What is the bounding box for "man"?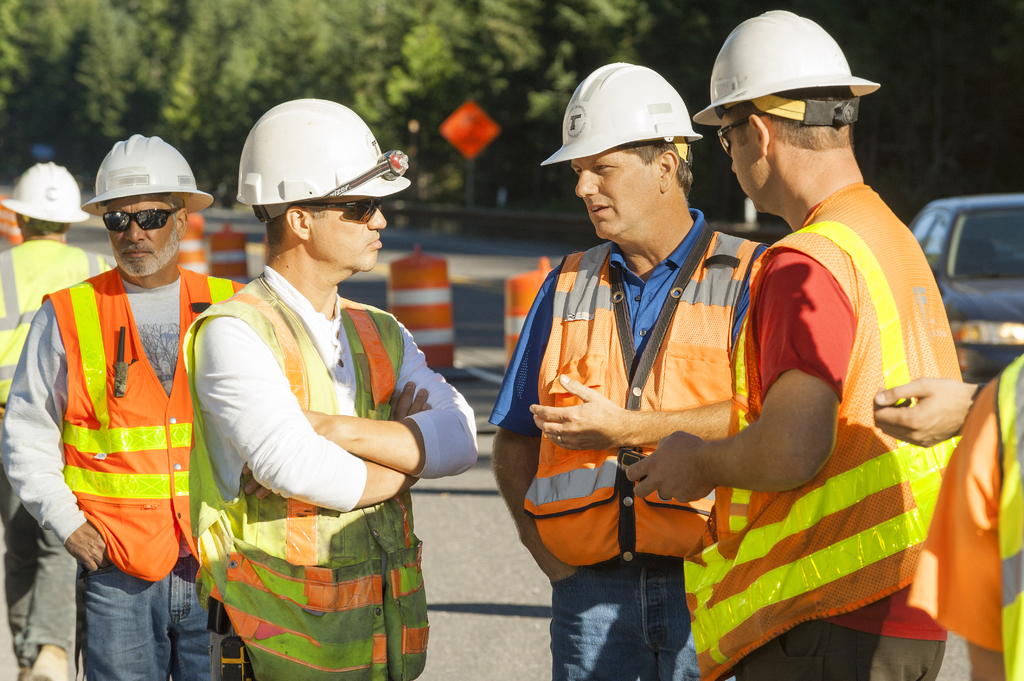
[180,95,483,680].
